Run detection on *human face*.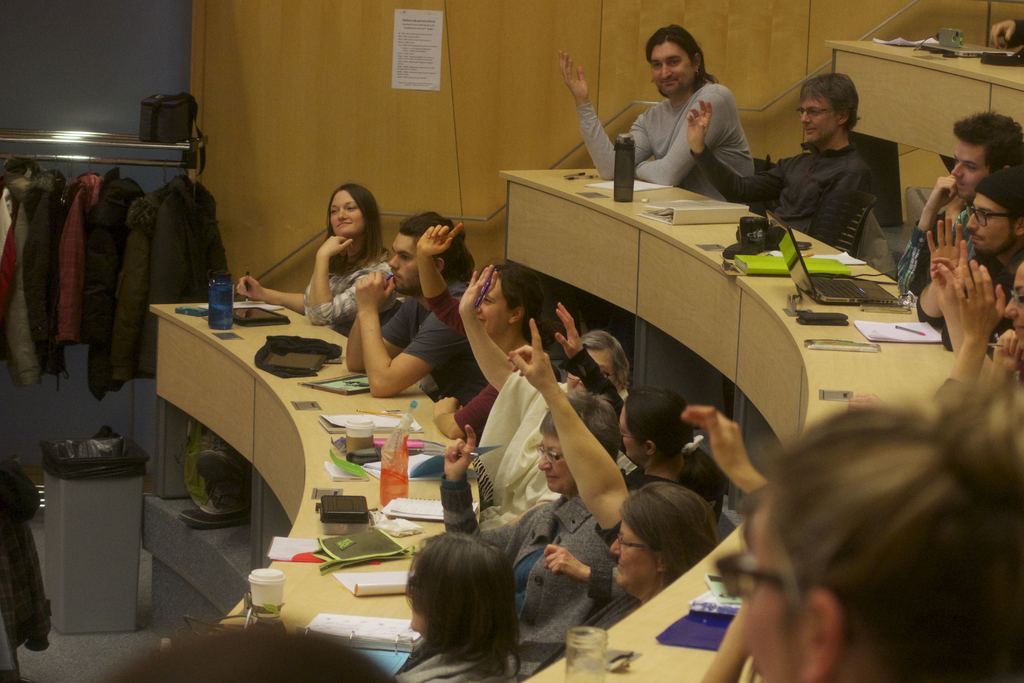
Result: 468/269/507/338.
